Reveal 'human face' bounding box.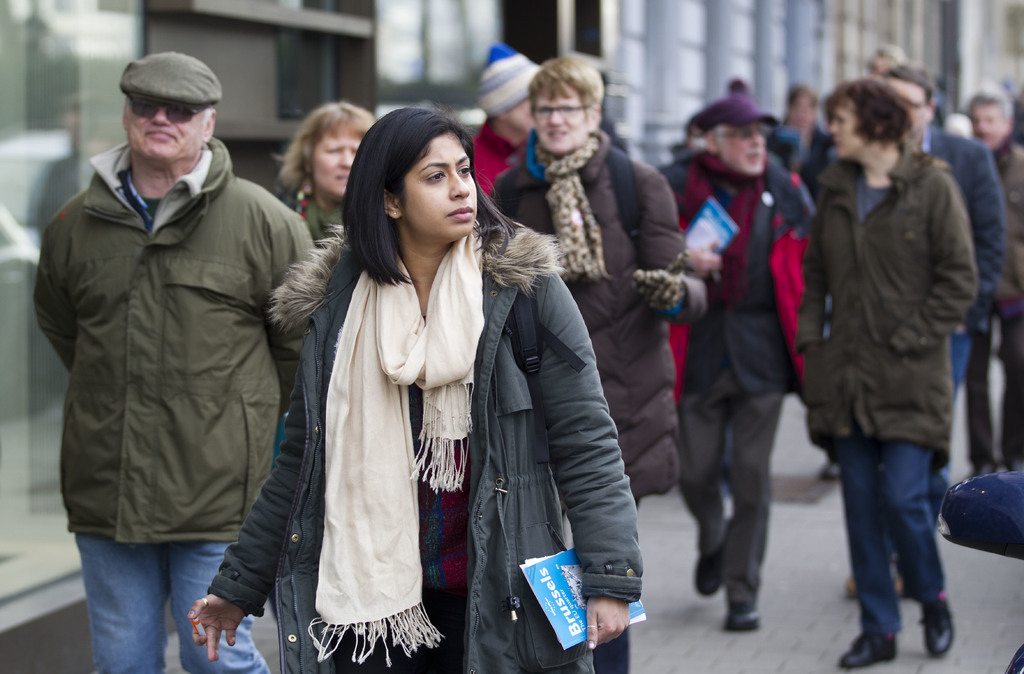
Revealed: bbox=[131, 92, 211, 157].
